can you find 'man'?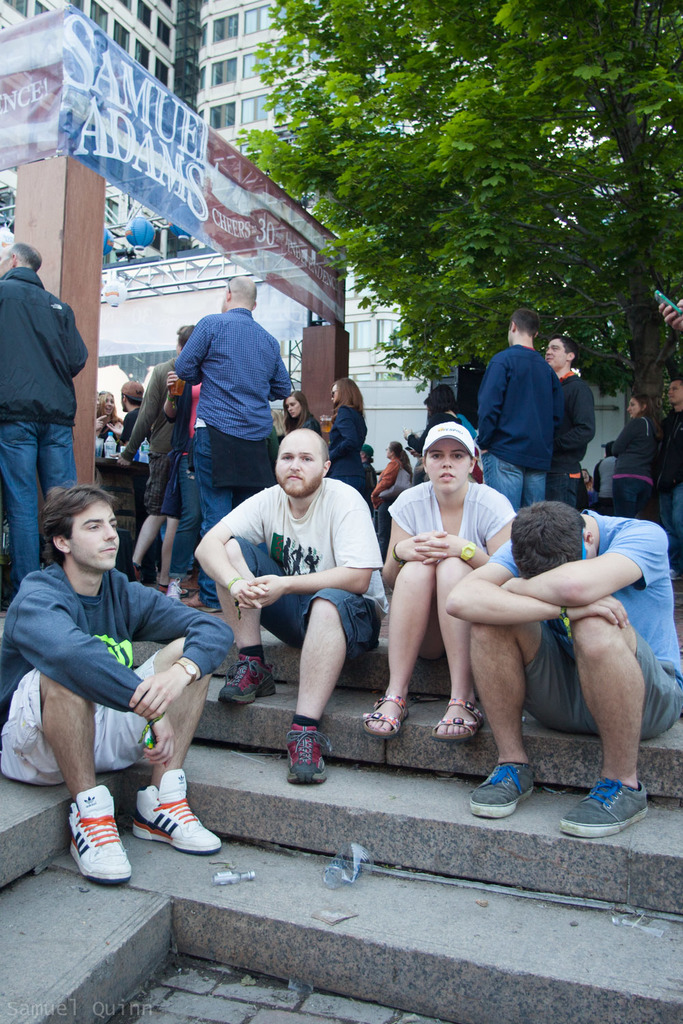
Yes, bounding box: 465, 307, 557, 522.
